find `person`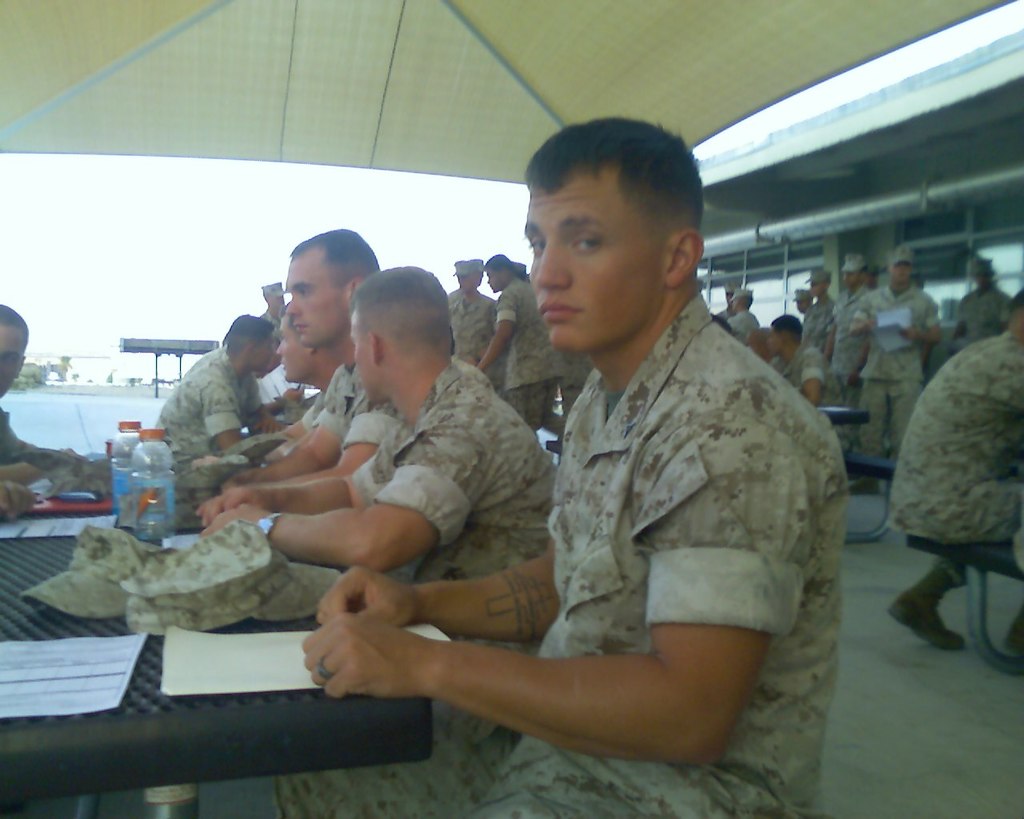
locate(476, 250, 561, 441)
